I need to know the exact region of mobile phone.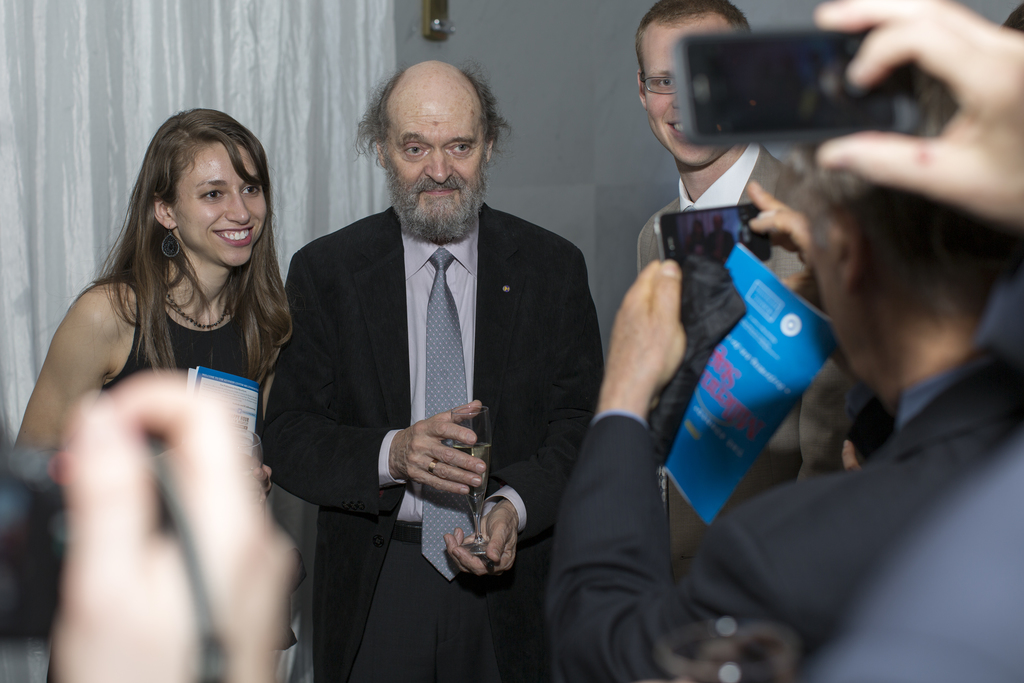
Region: box=[653, 202, 774, 267].
